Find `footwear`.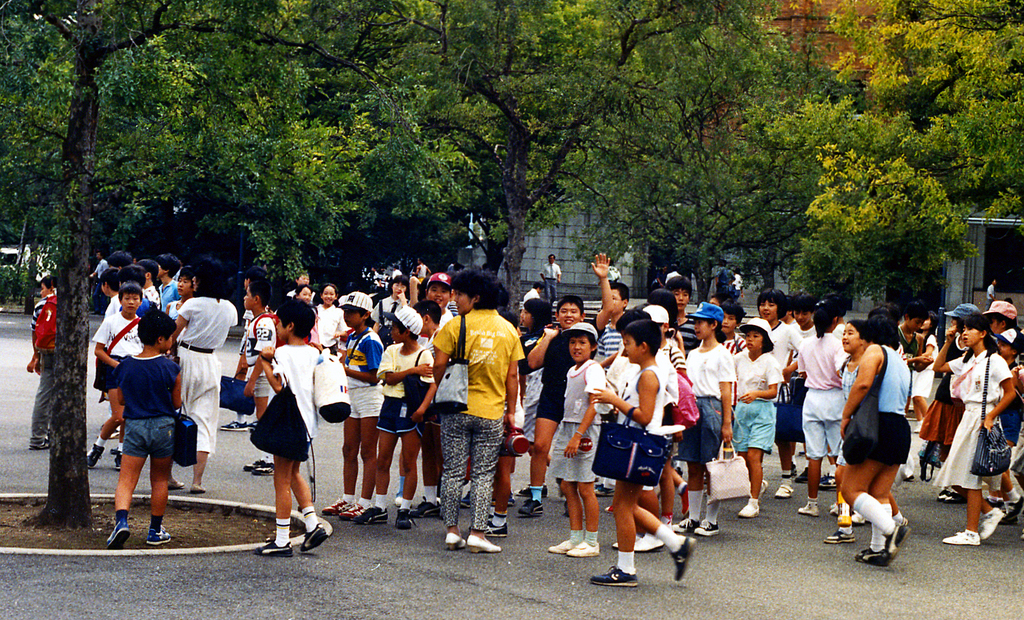
box=[461, 491, 470, 505].
